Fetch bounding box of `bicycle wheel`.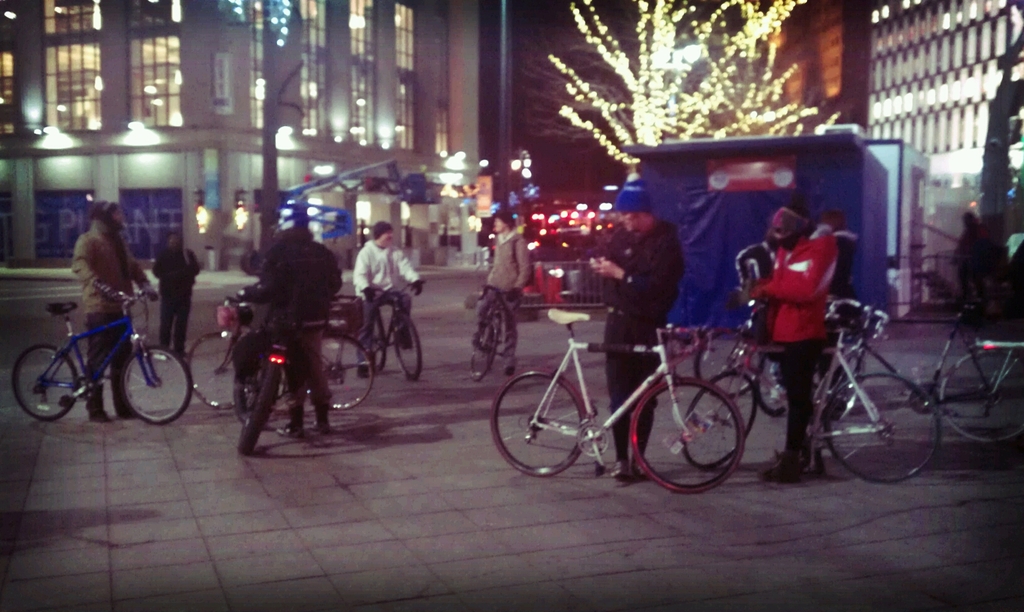
Bbox: detection(467, 320, 499, 382).
